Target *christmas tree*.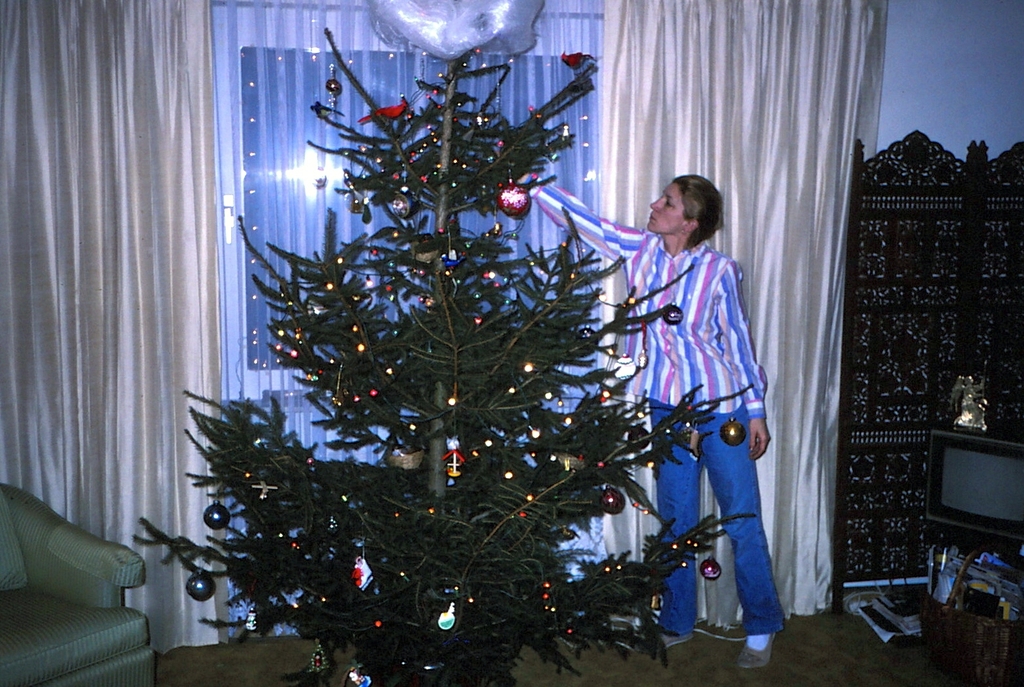
Target region: detection(124, 0, 769, 686).
